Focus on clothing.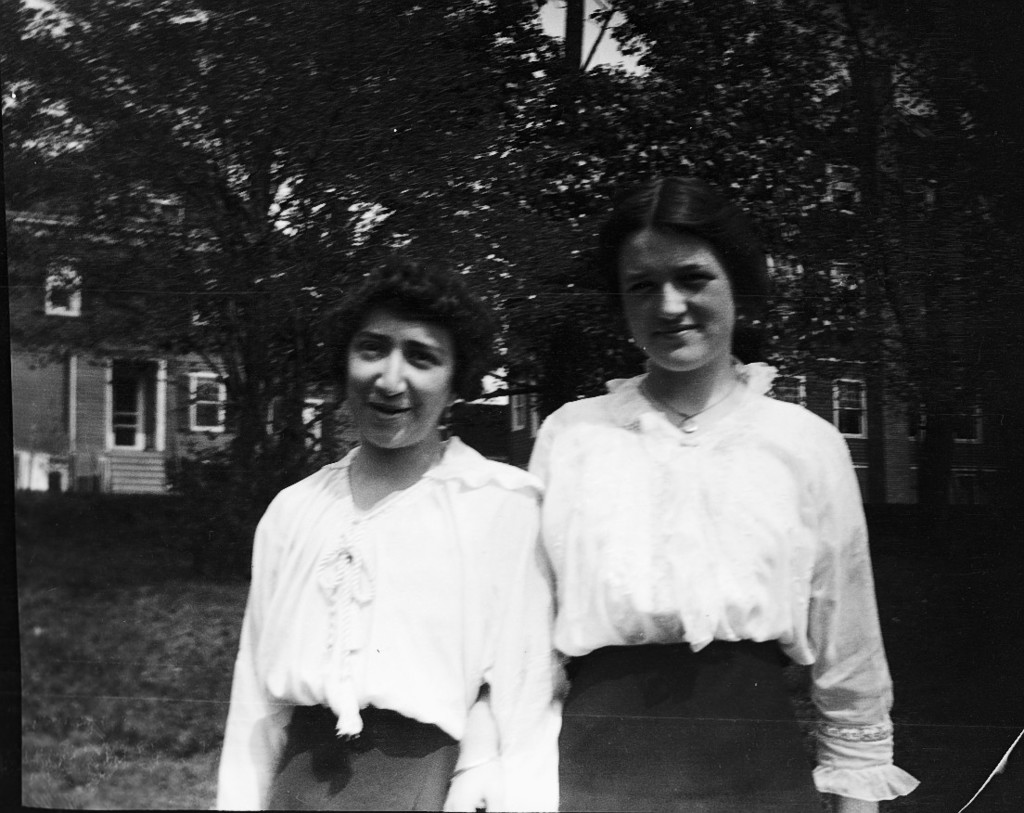
Focused at left=569, top=641, right=833, bottom=812.
